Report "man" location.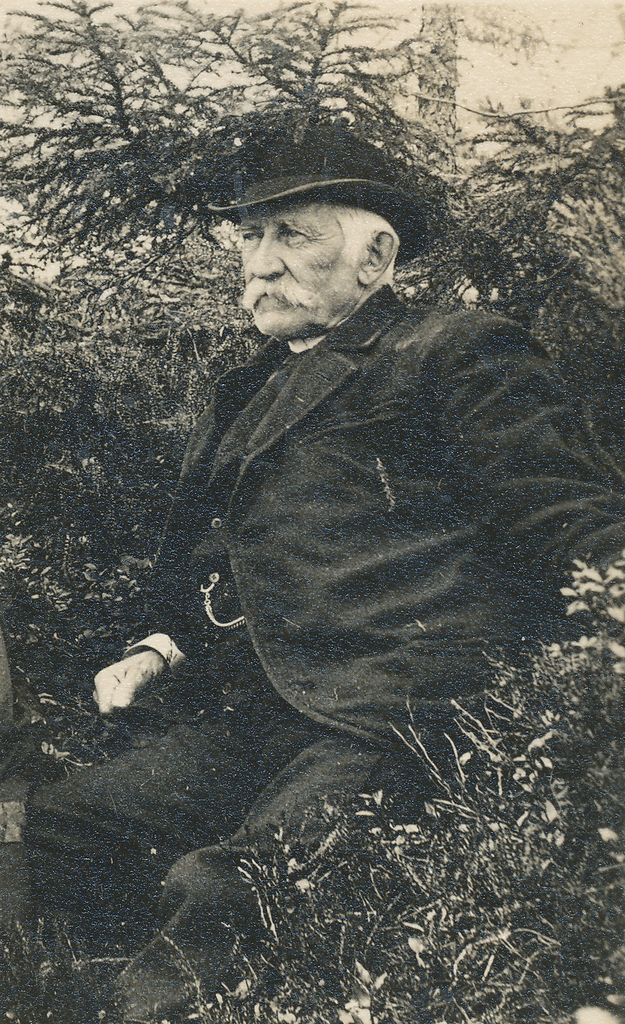
Report: region(0, 128, 624, 1023).
